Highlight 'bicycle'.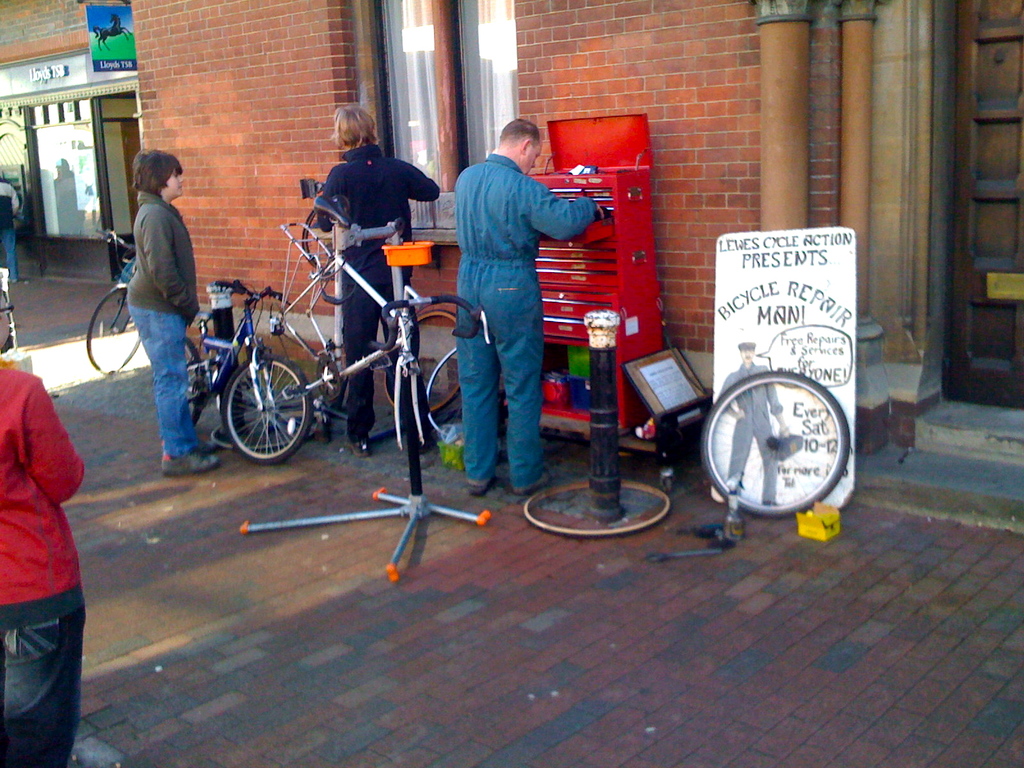
Highlighted region: left=88, top=227, right=140, bottom=379.
